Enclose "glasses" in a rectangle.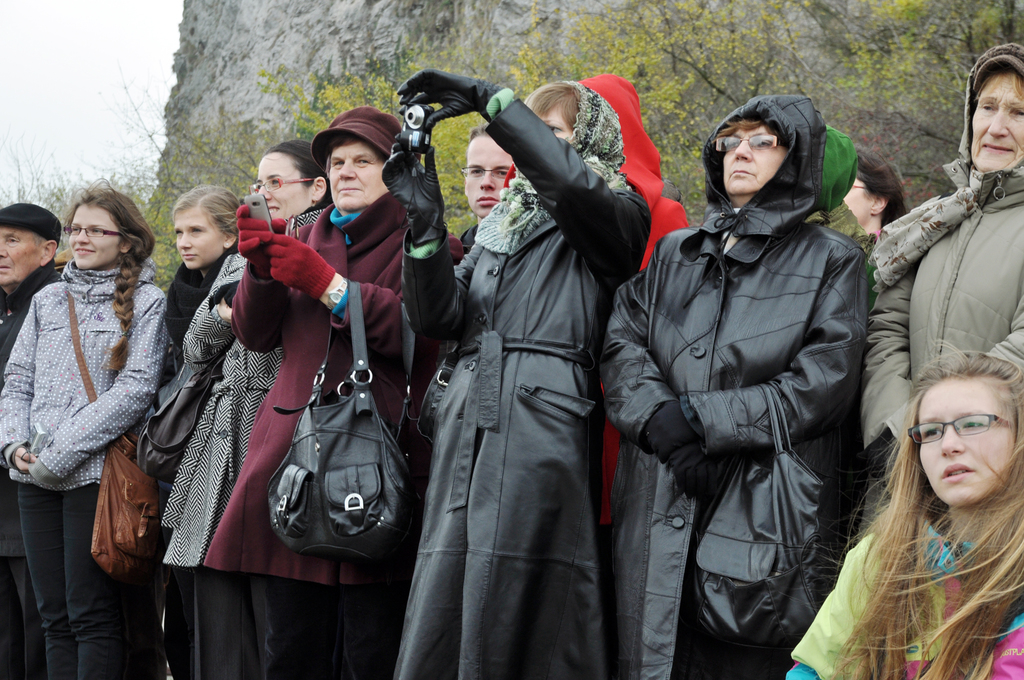
pyautogui.locateOnScreen(905, 416, 1023, 445).
